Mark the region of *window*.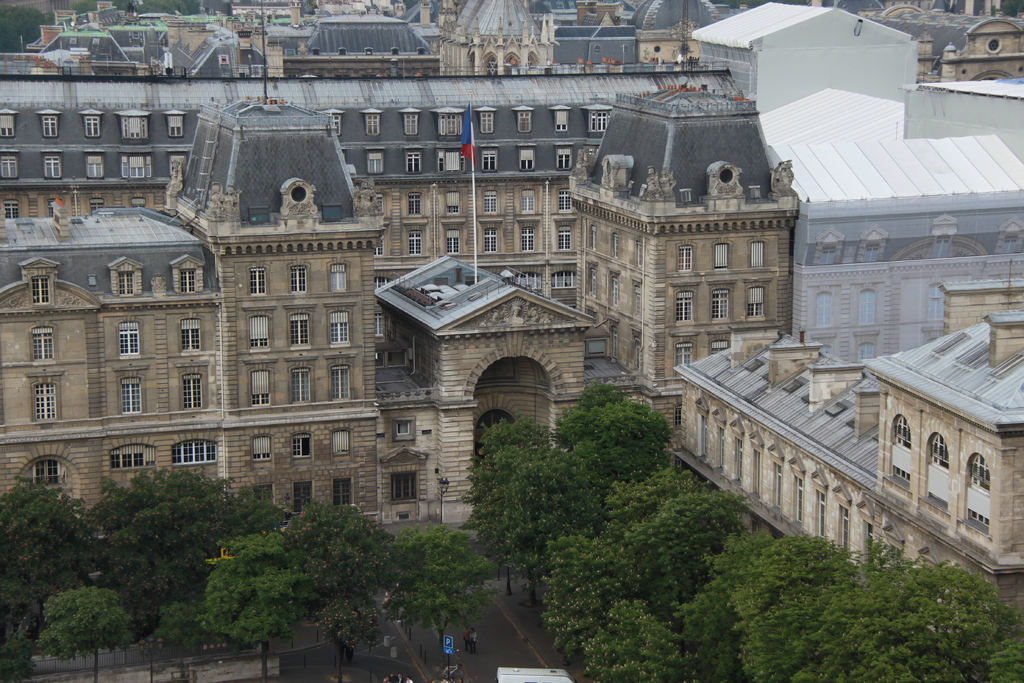
Region: pyautogui.locateOnScreen(445, 190, 459, 213).
